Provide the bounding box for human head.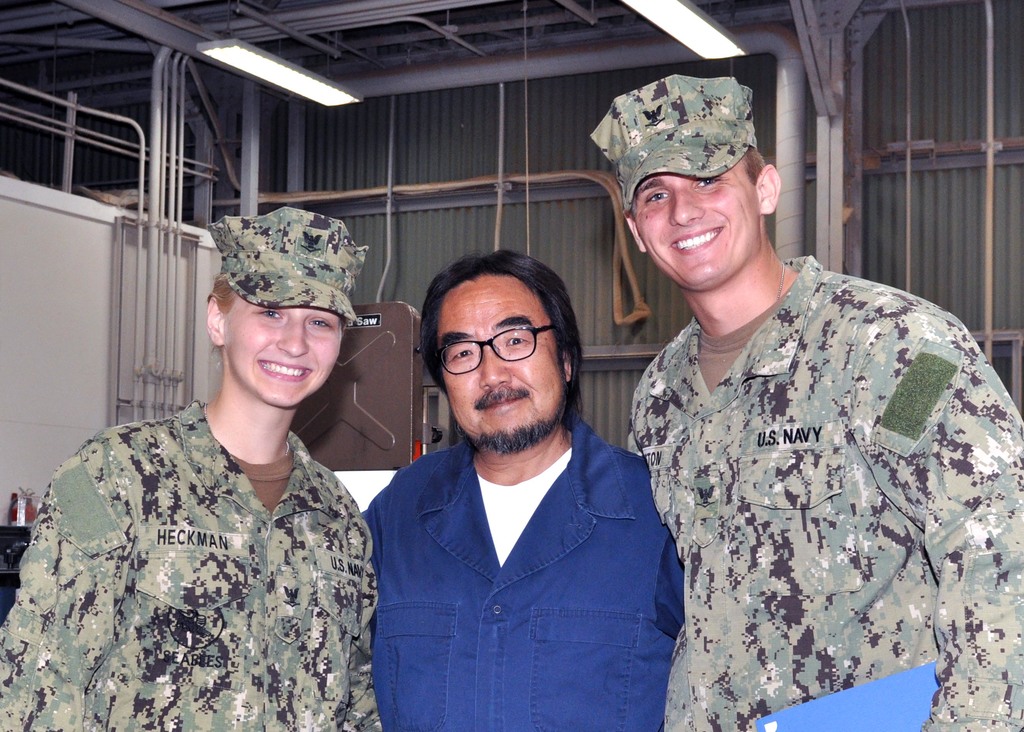
<bbox>184, 213, 369, 412</bbox>.
